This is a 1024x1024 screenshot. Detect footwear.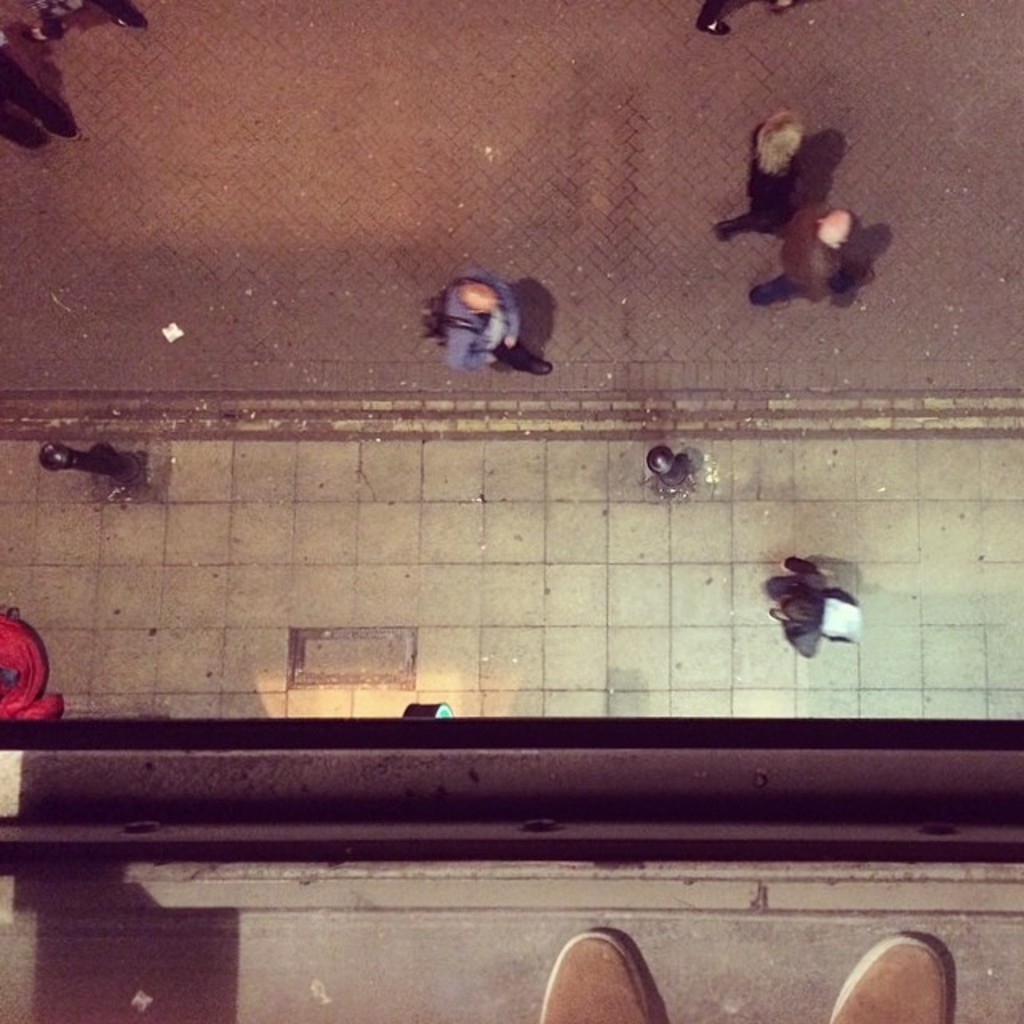
(left=534, top=922, right=664, bottom=1022).
